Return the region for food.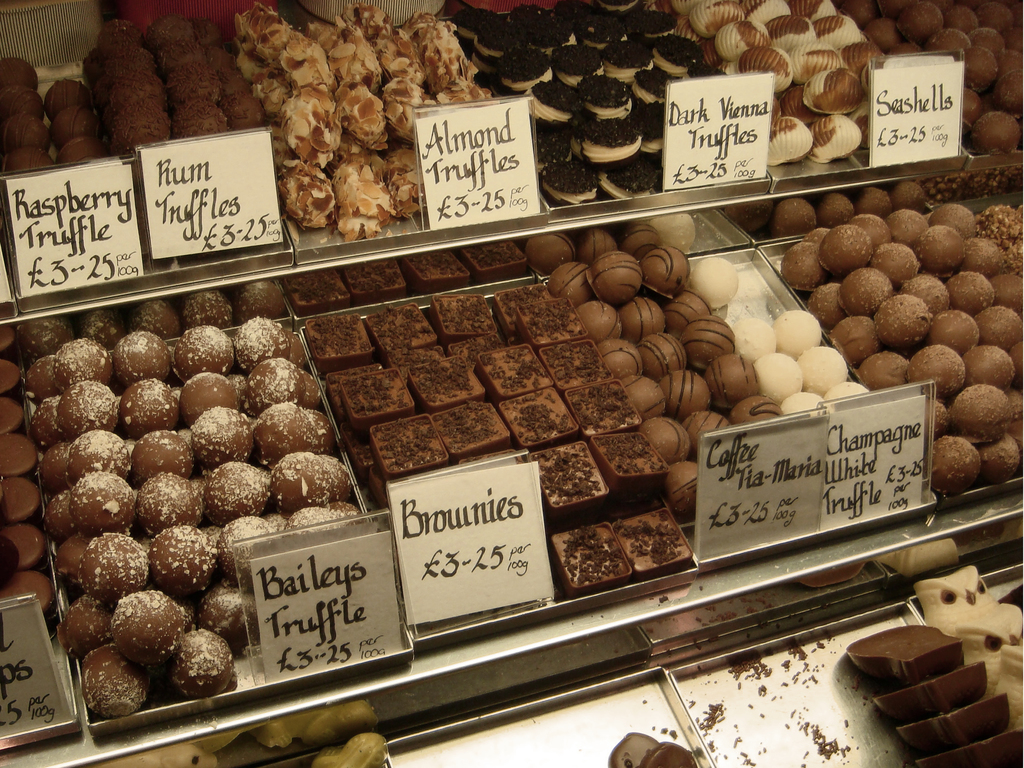
rect(309, 730, 391, 767).
